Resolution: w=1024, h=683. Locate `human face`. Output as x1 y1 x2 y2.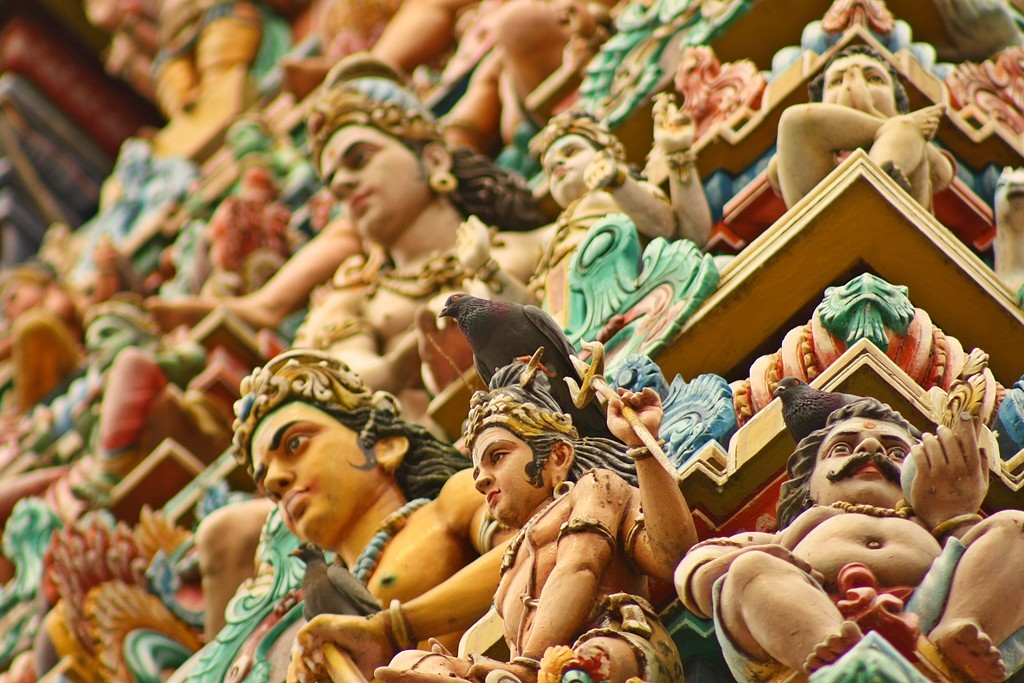
79 314 139 376.
